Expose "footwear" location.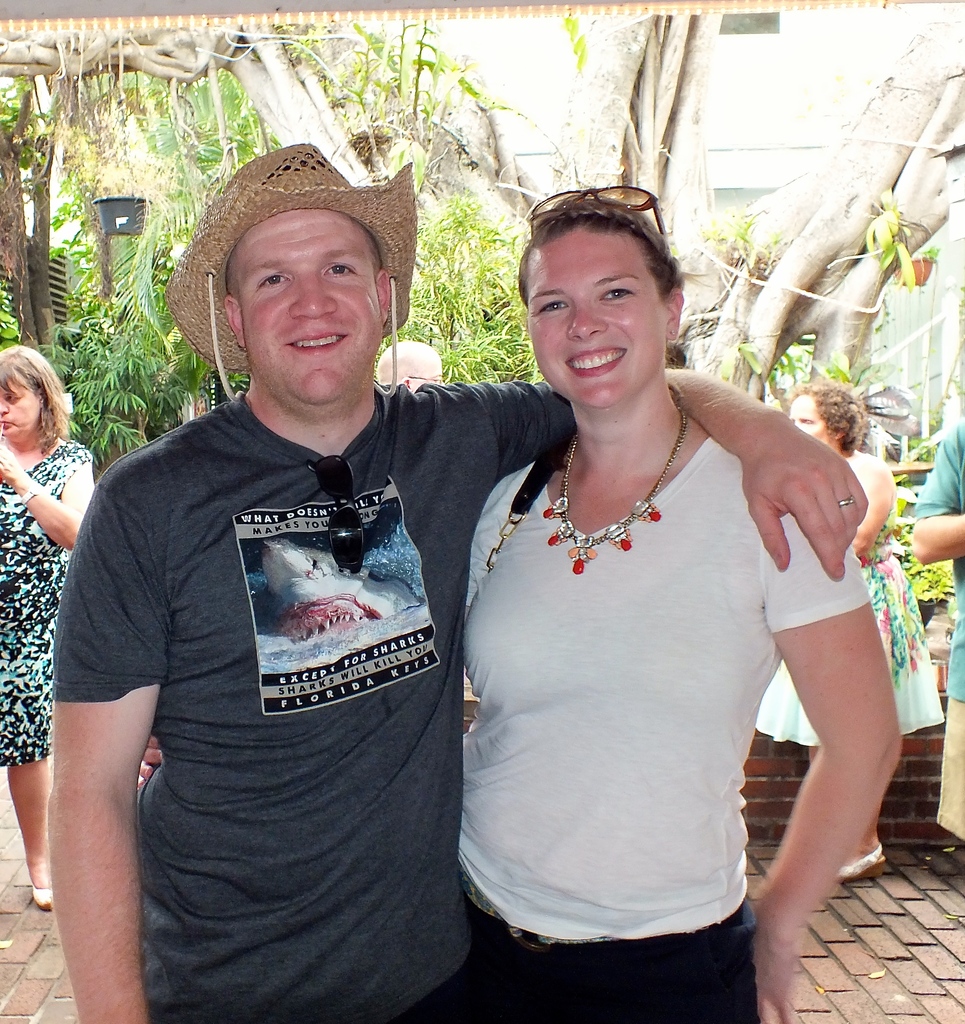
Exposed at bbox=[22, 865, 52, 912].
